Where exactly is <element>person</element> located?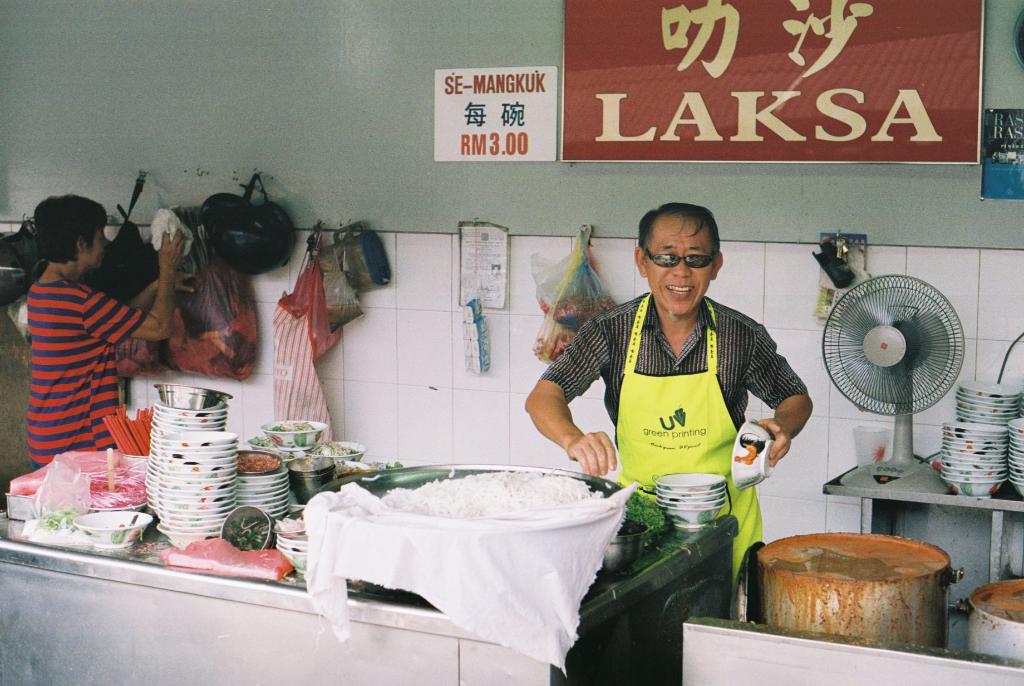
Its bounding box is (x1=519, y1=197, x2=814, y2=624).
